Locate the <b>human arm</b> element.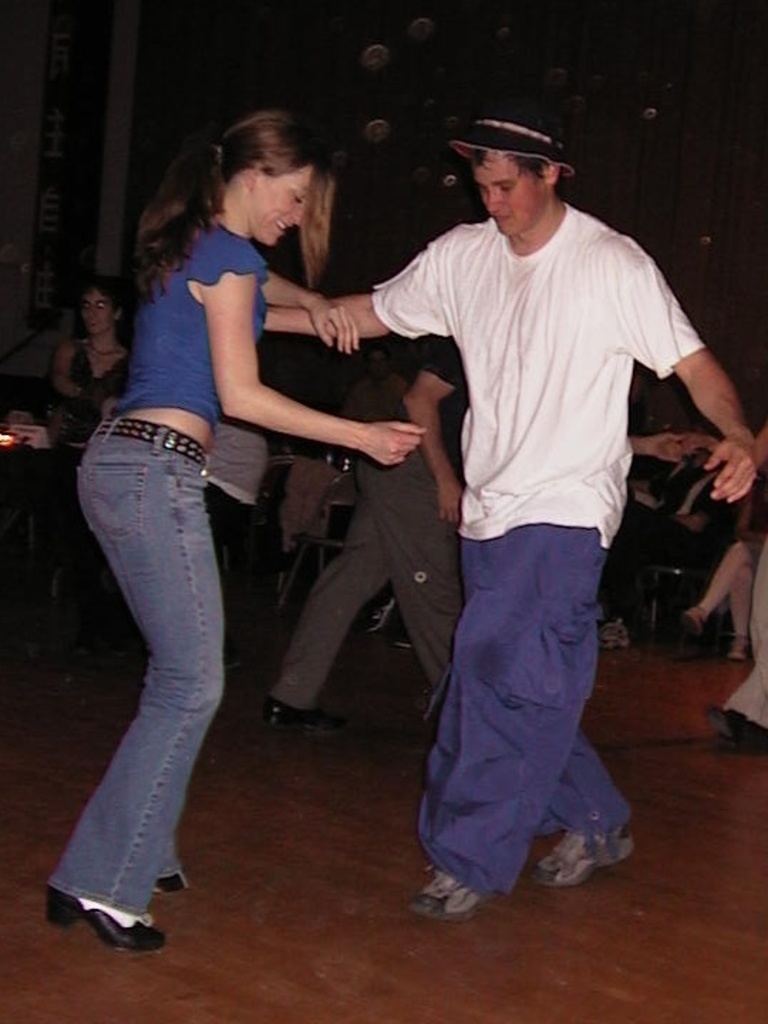
Element bbox: pyautogui.locateOnScreen(255, 222, 486, 363).
